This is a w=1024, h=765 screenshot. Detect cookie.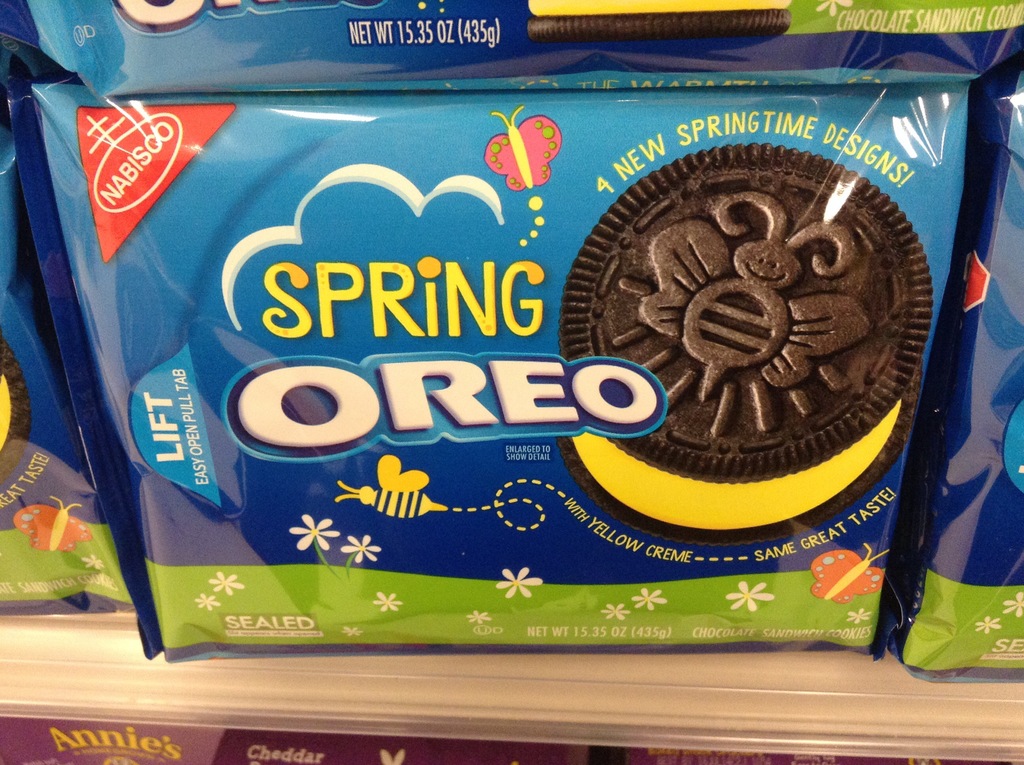
select_region(556, 148, 938, 547).
